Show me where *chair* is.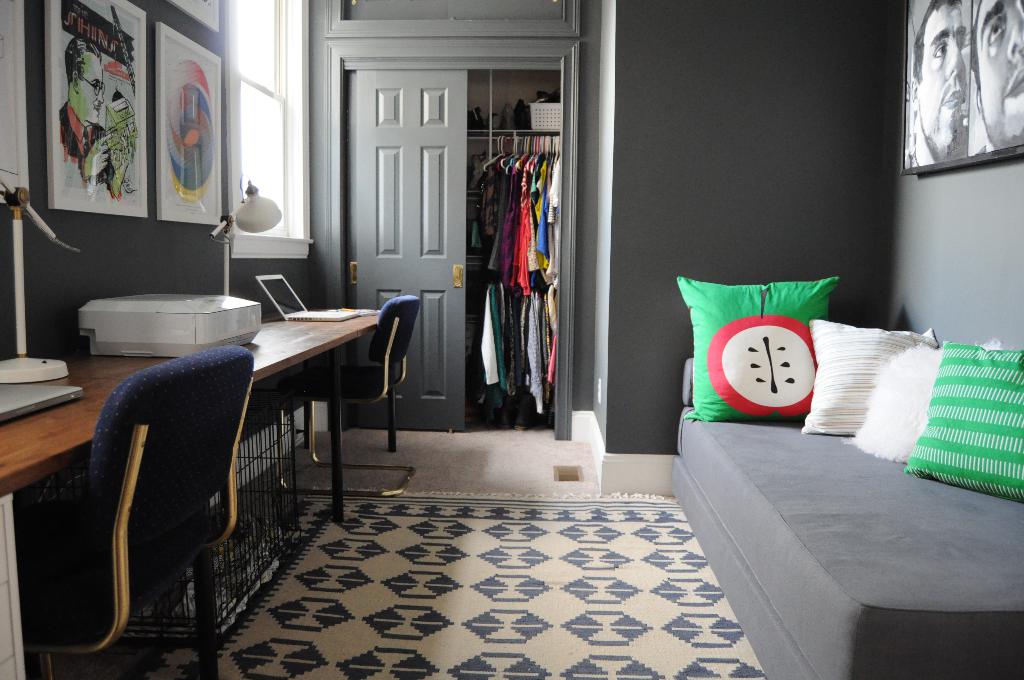
*chair* is at 274:293:420:500.
